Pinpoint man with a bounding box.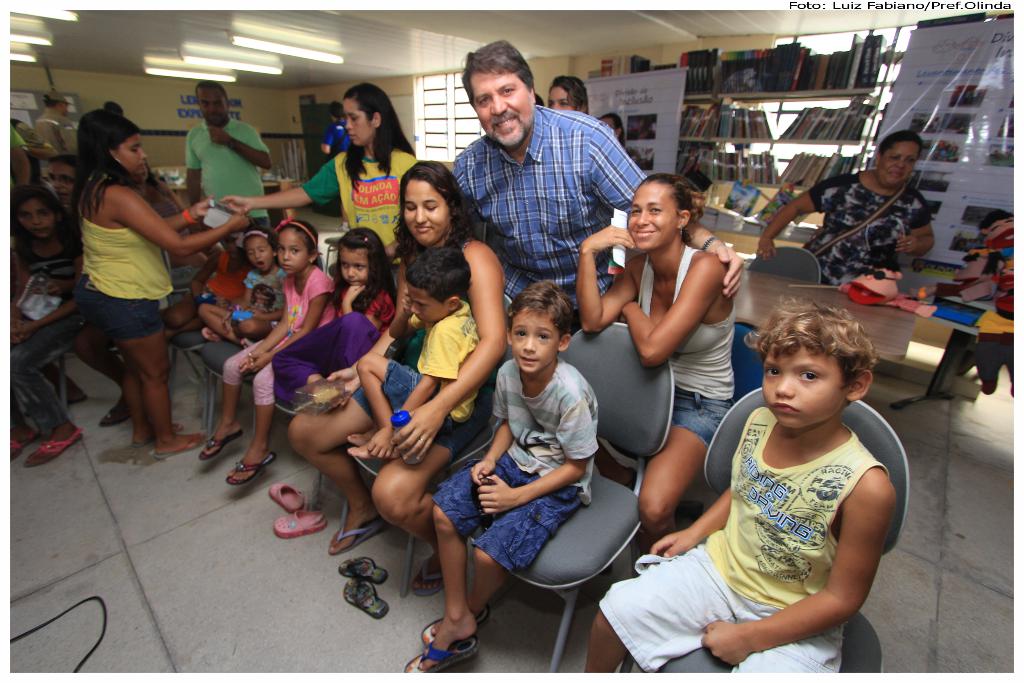
bbox=(384, 40, 744, 338).
